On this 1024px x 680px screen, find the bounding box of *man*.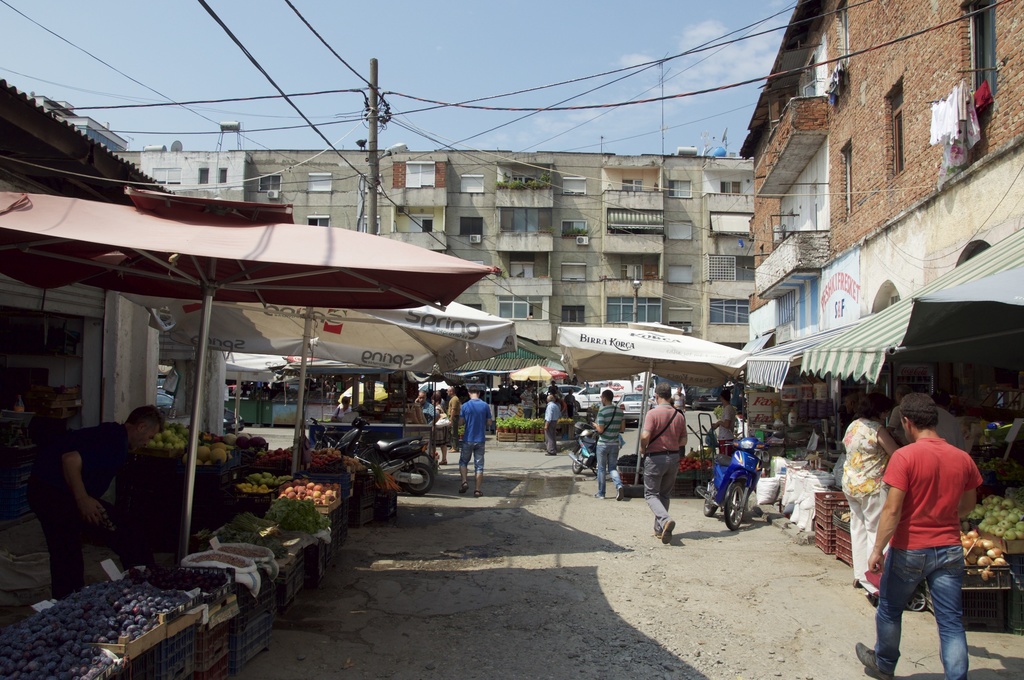
Bounding box: locate(708, 387, 739, 454).
